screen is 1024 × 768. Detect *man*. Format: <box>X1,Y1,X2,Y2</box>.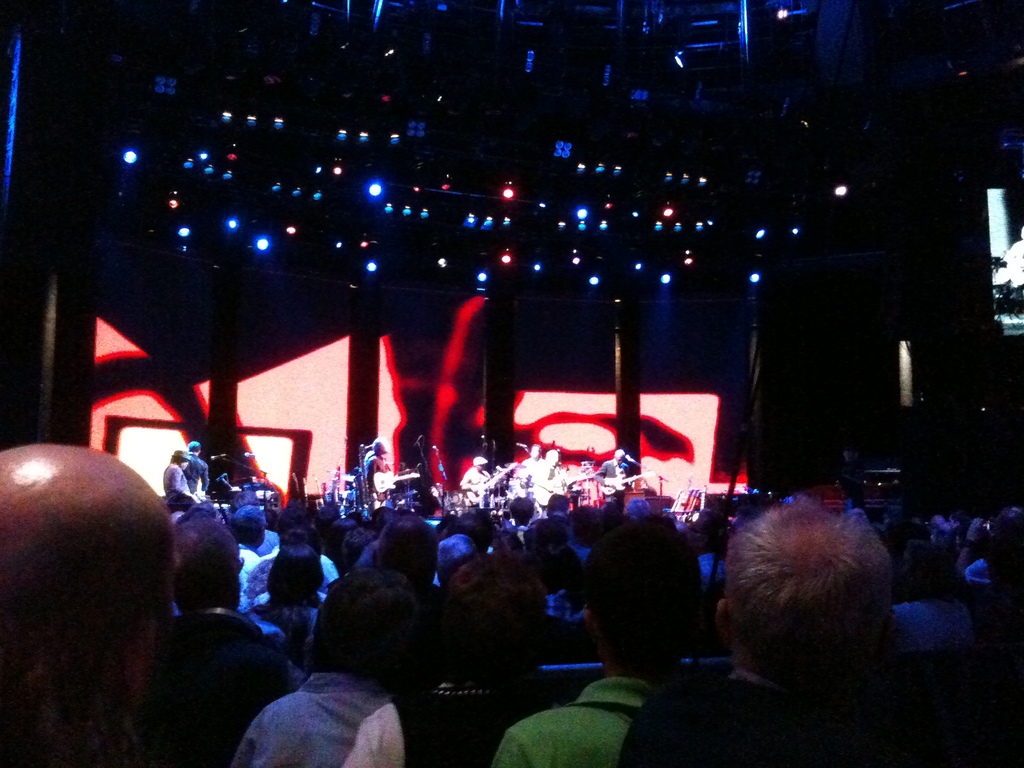
<box>188,436,206,491</box>.
